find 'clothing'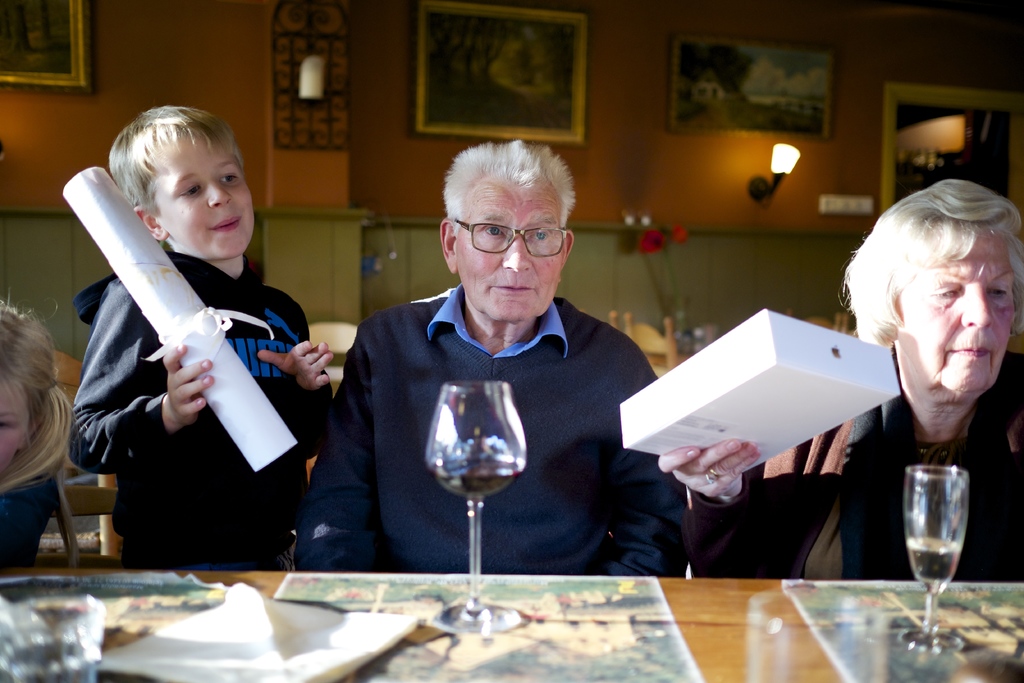
locate(308, 252, 665, 575)
